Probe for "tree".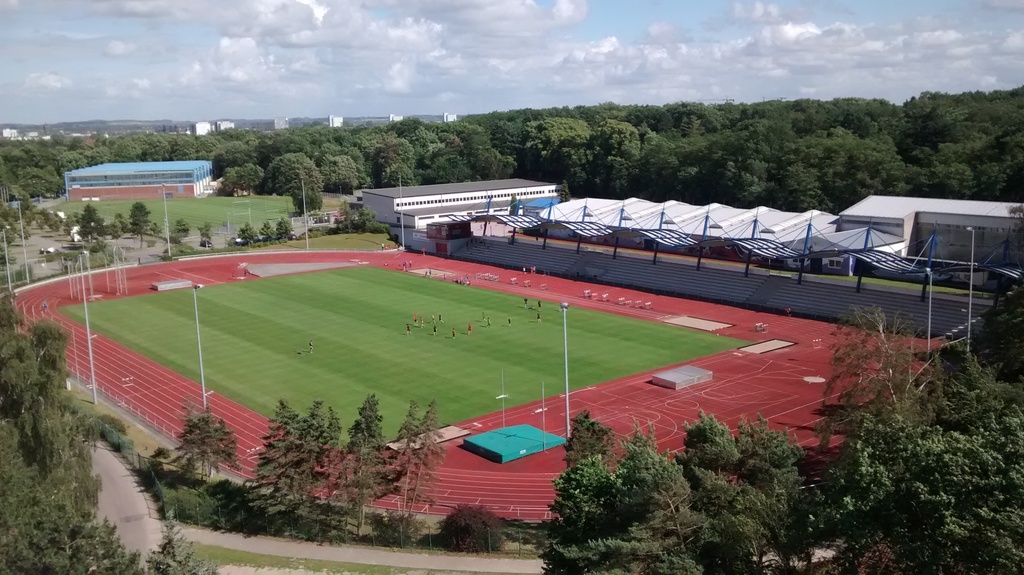
Probe result: box=[169, 403, 253, 492].
